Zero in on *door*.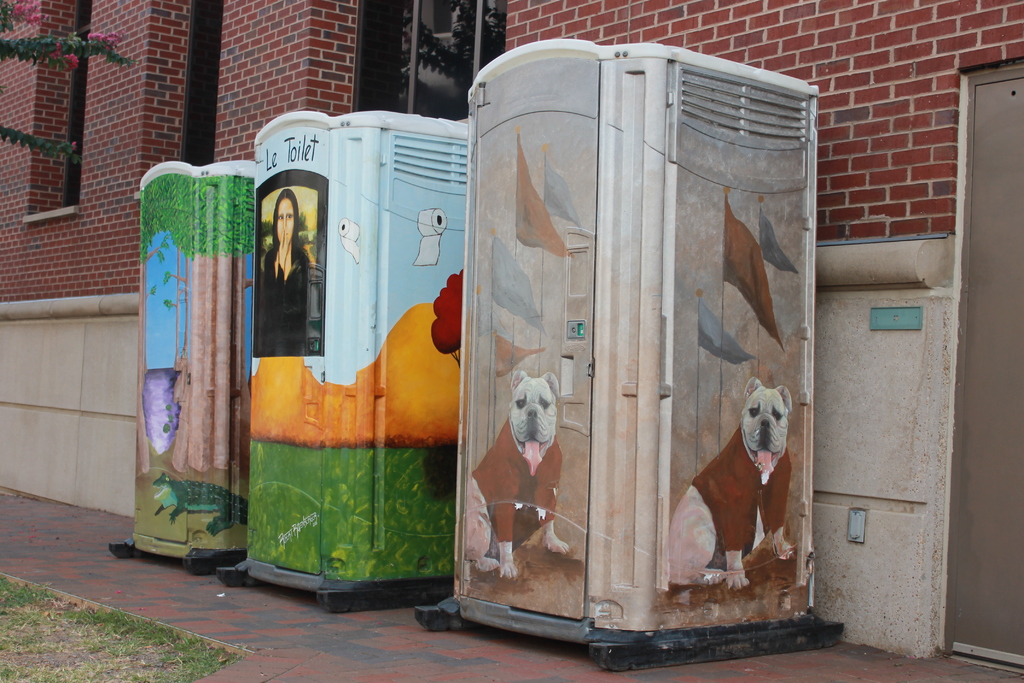
Zeroed in: x1=961 y1=79 x2=1023 y2=675.
